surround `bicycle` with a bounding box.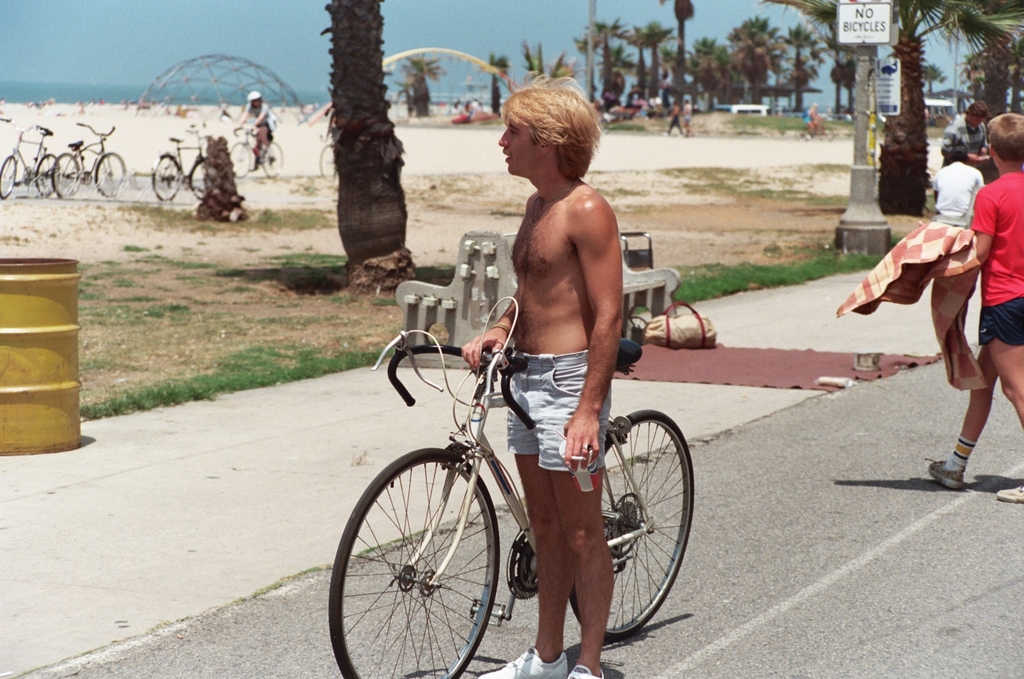
crop(150, 131, 214, 200).
